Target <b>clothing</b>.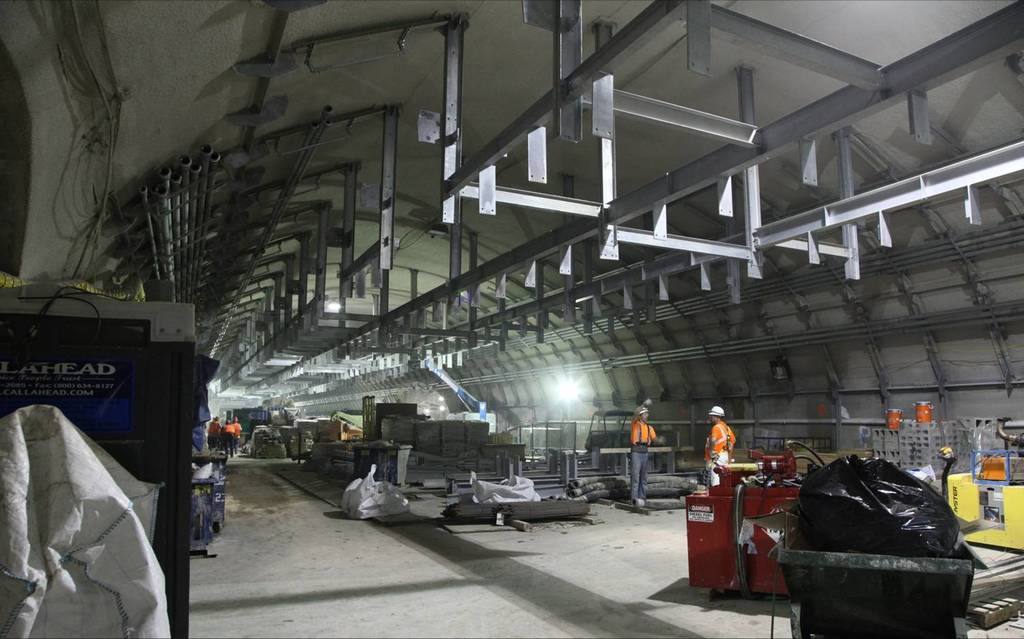
Target region: <region>705, 420, 735, 485</region>.
